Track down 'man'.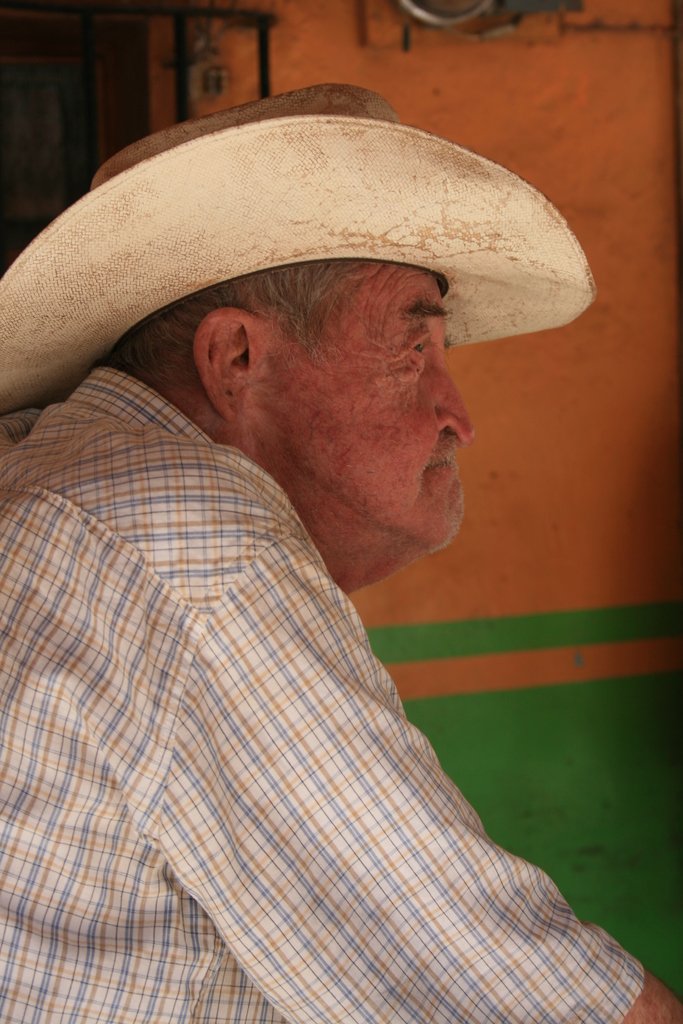
Tracked to detection(3, 102, 658, 989).
